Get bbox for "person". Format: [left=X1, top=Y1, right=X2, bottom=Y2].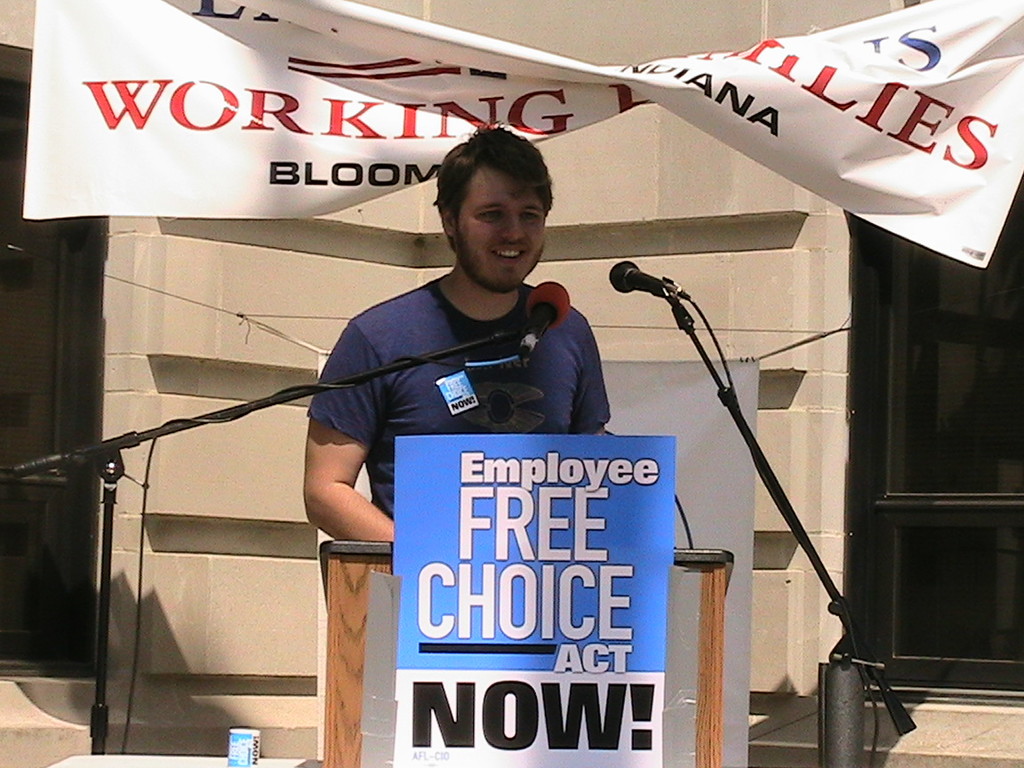
[left=332, top=148, right=646, bottom=535].
